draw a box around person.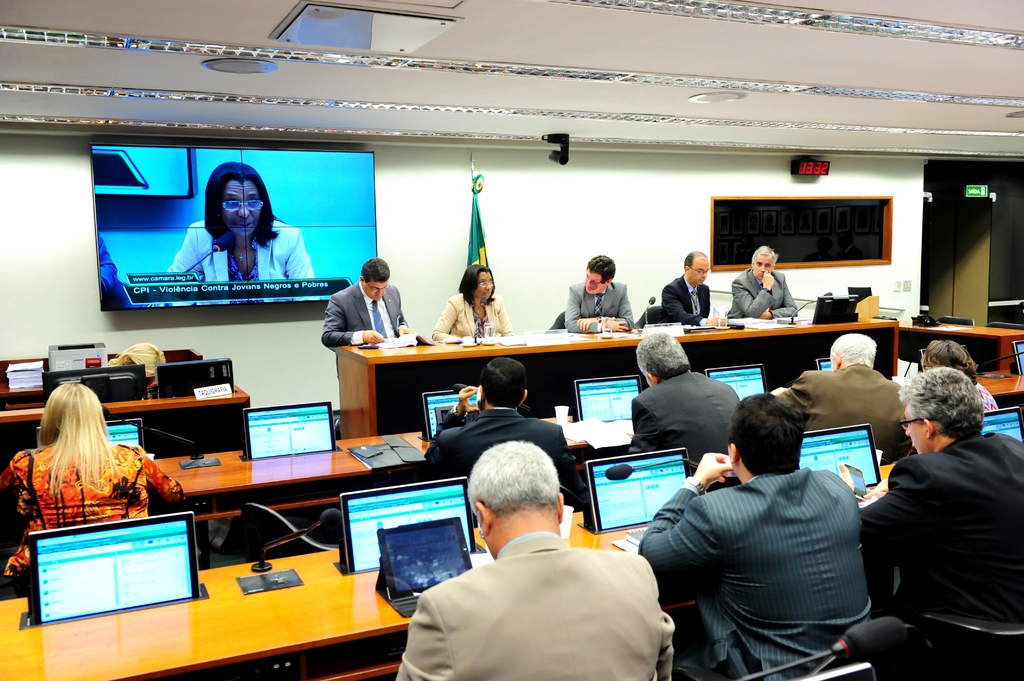
166 159 317 280.
